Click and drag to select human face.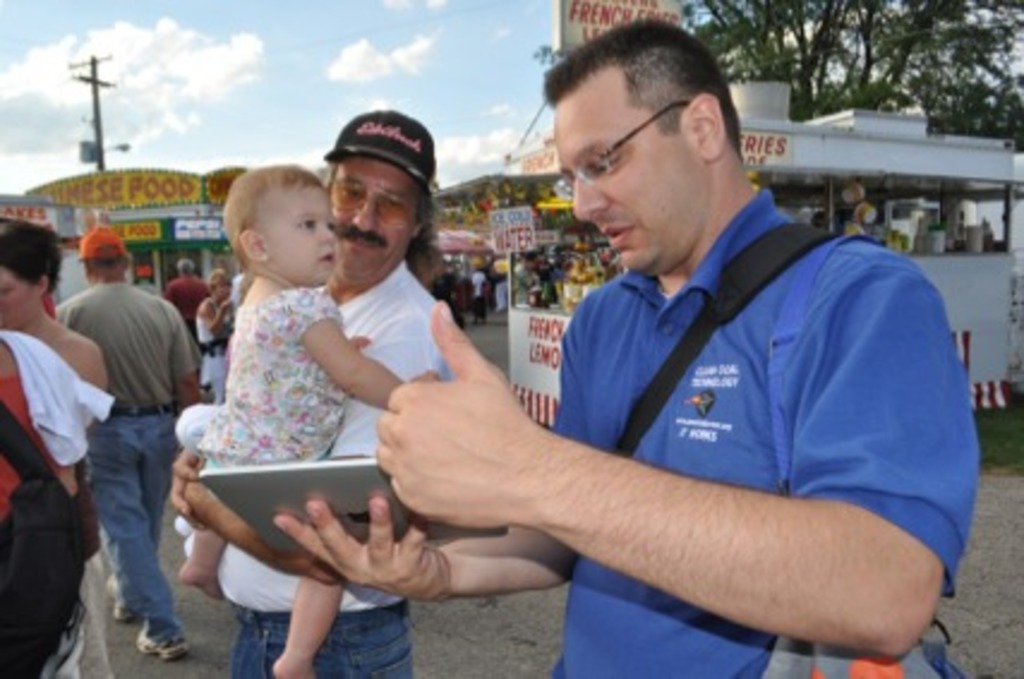
Selection: Rect(554, 62, 710, 276).
